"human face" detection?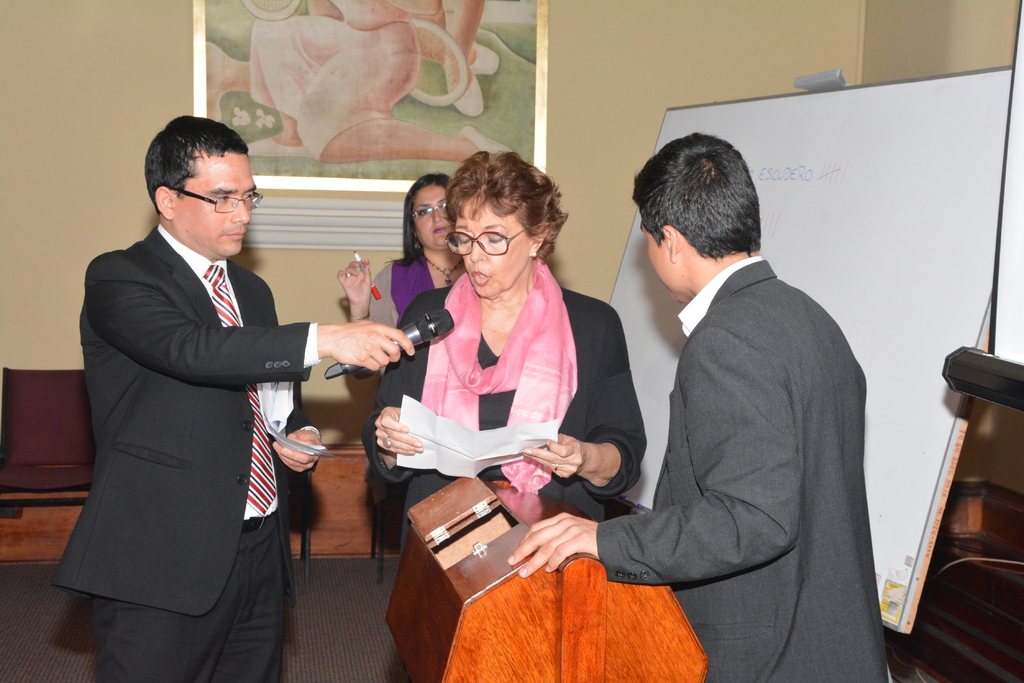
[left=413, top=182, right=455, bottom=249]
